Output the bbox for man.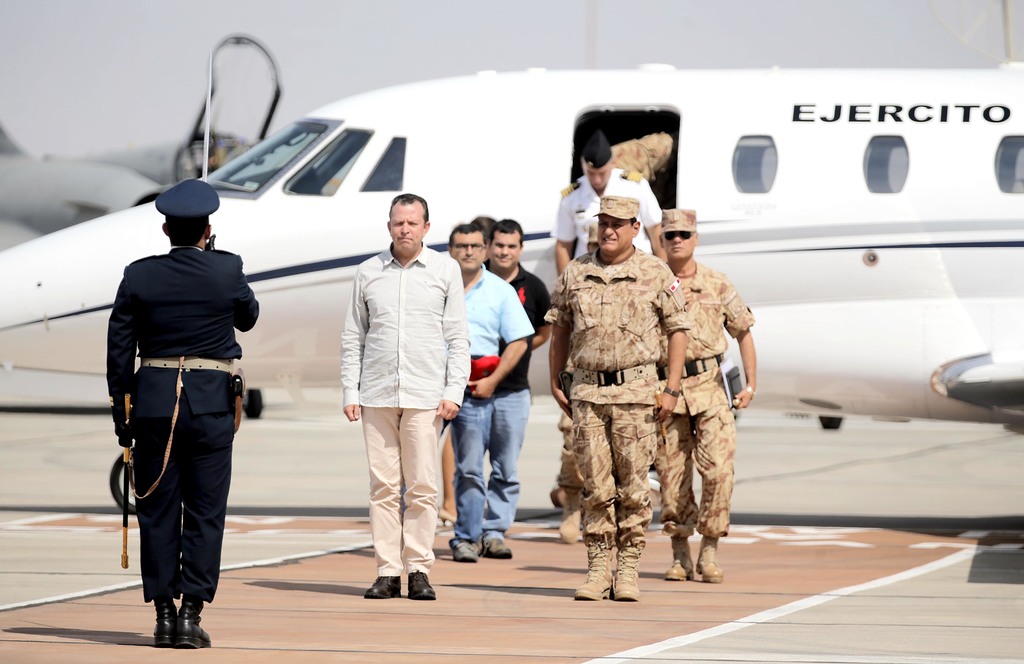
[left=441, top=223, right=533, bottom=567].
